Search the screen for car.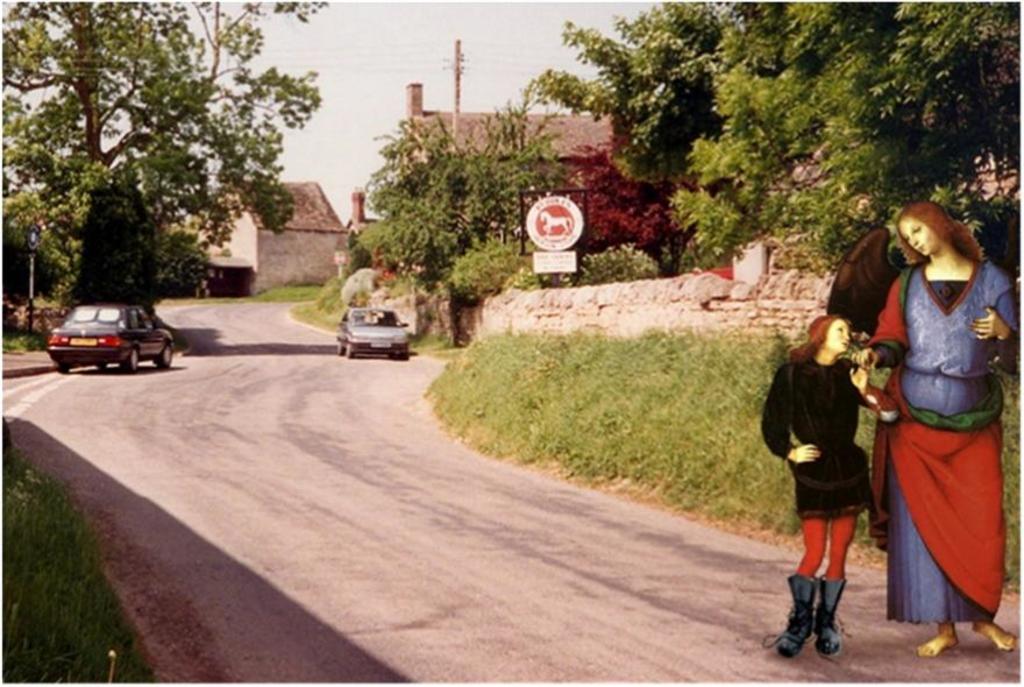
Found at BBox(334, 303, 408, 364).
